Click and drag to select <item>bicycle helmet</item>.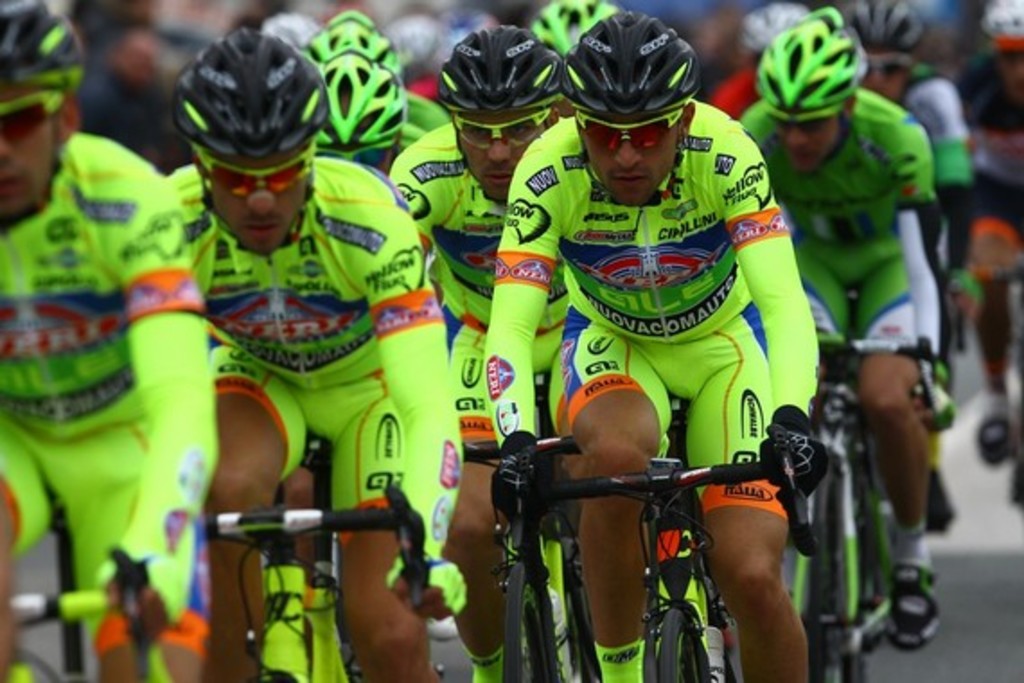
Selection: (530, 4, 616, 65).
